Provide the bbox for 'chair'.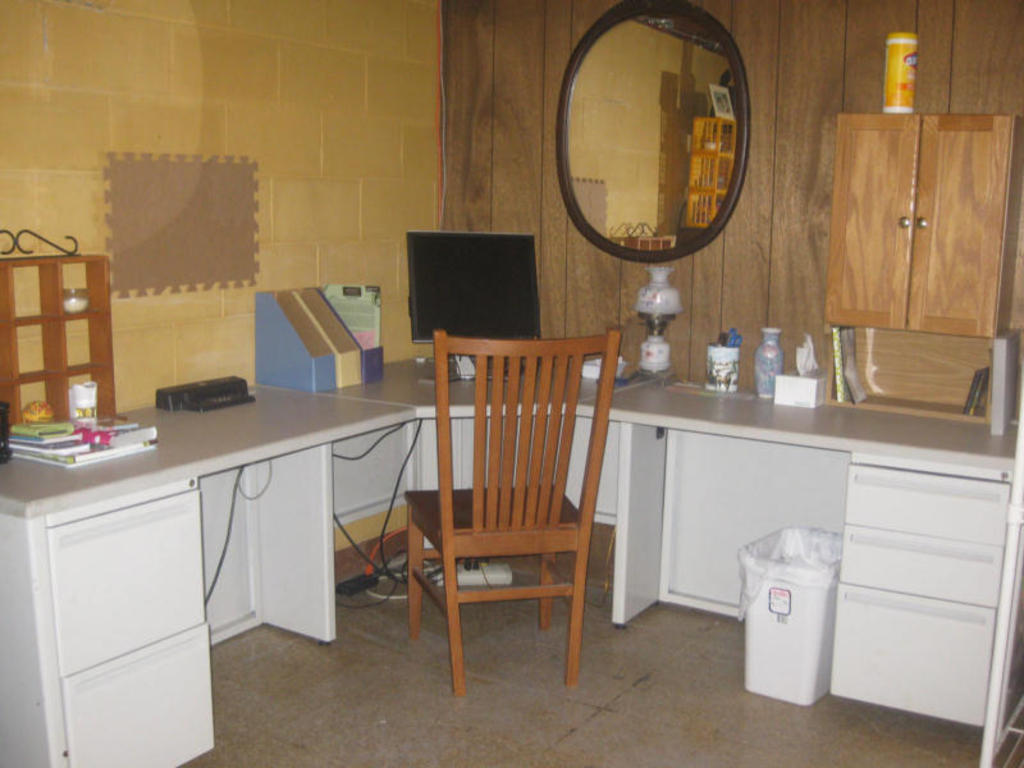
Rect(381, 326, 622, 705).
